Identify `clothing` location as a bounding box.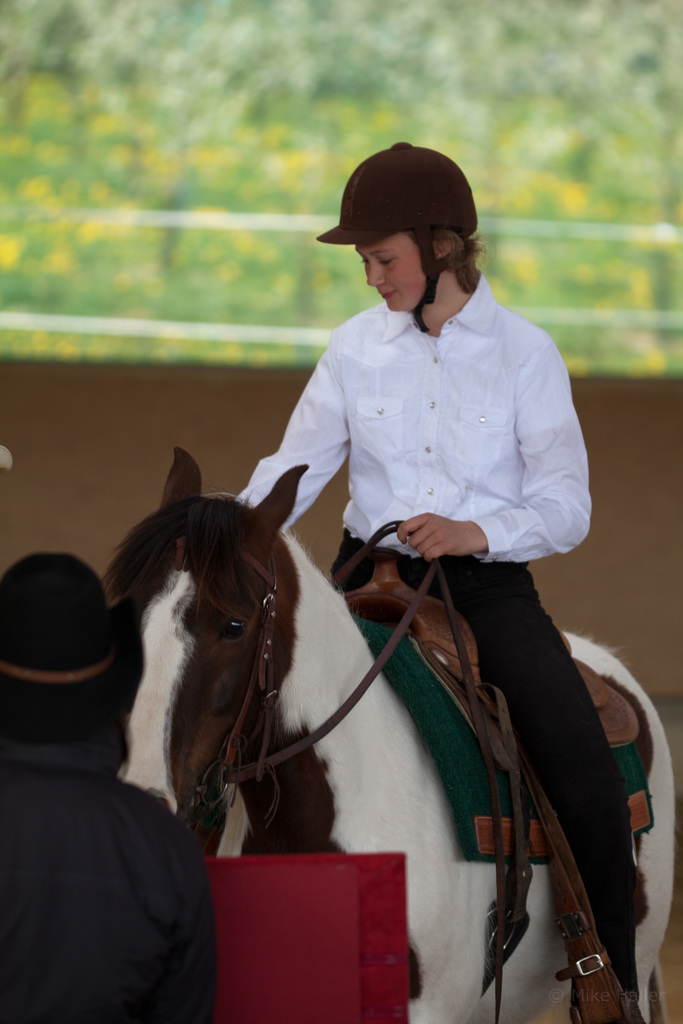
detection(202, 265, 609, 939).
